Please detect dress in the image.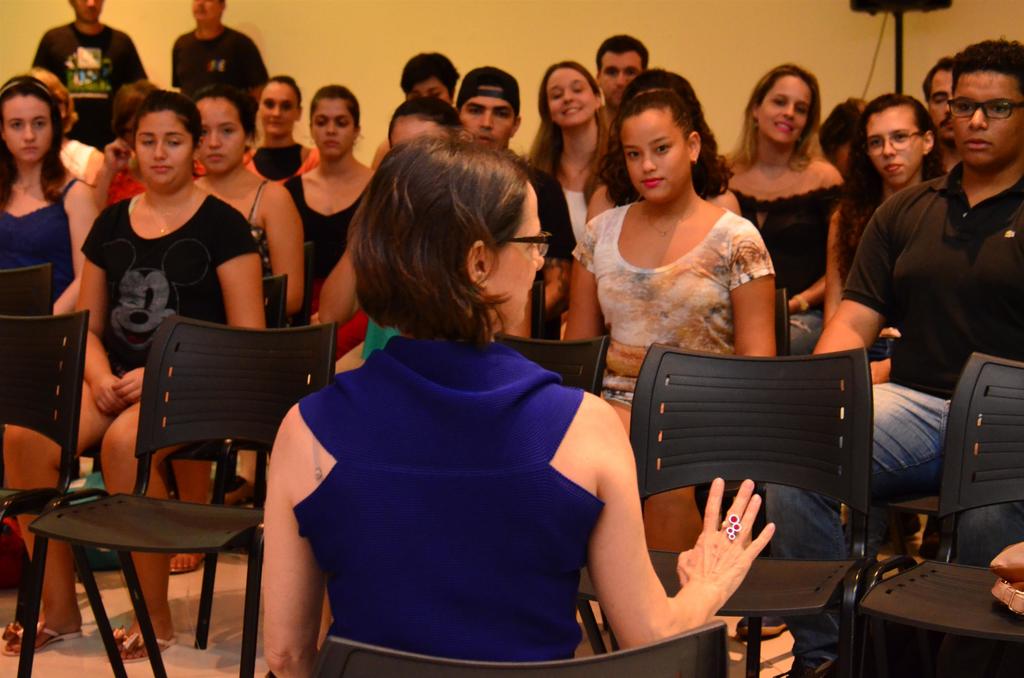
box(572, 207, 779, 407).
